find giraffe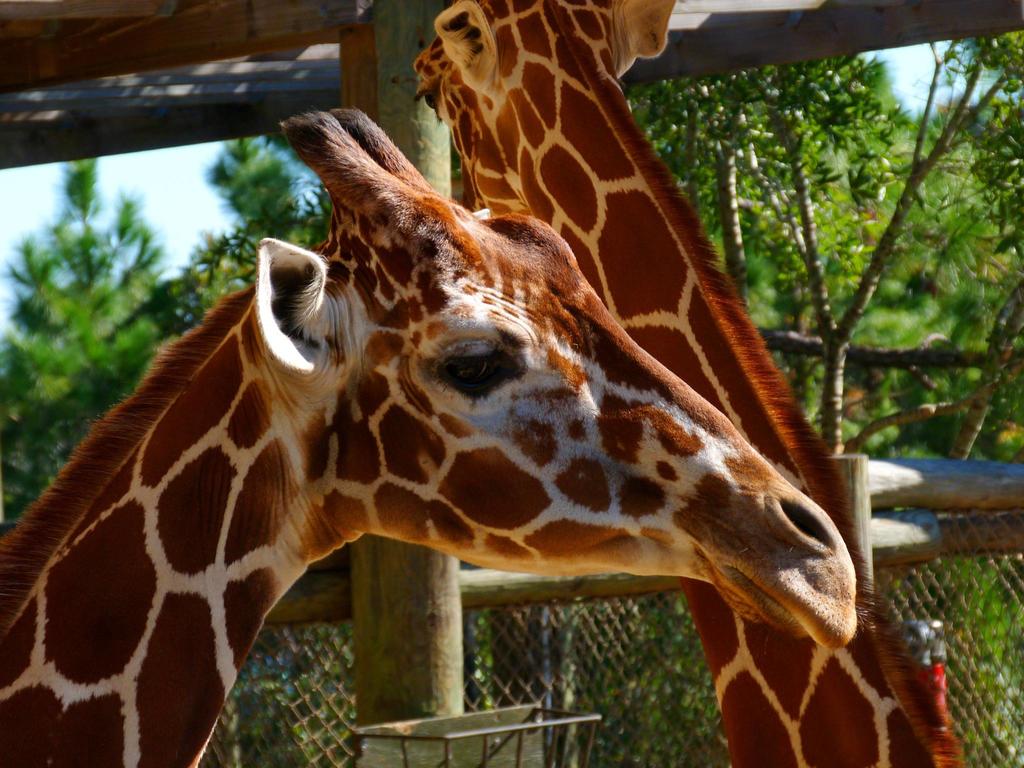
<bbox>20, 57, 920, 767</bbox>
